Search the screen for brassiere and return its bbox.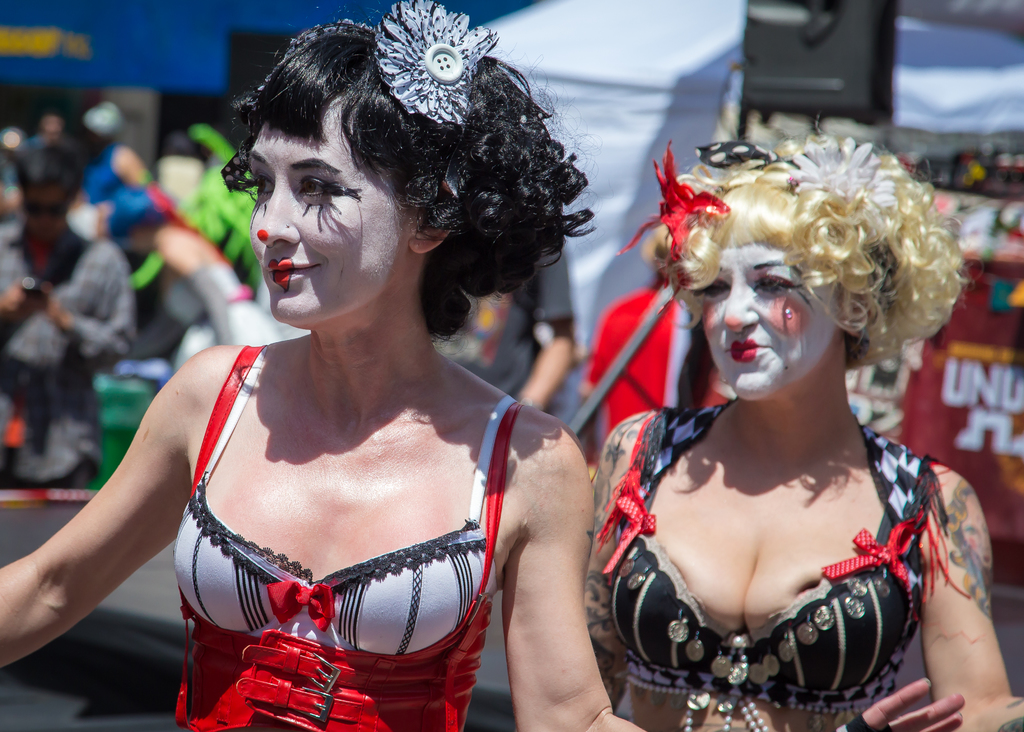
Found: box=[174, 344, 515, 649].
